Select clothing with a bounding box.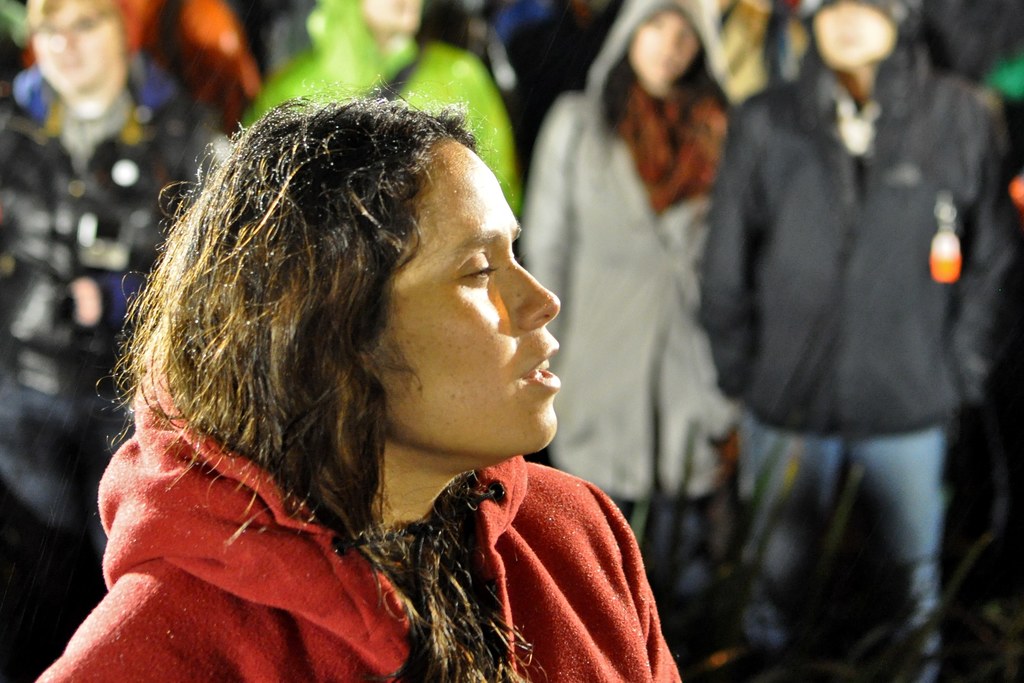
detection(38, 391, 685, 674).
